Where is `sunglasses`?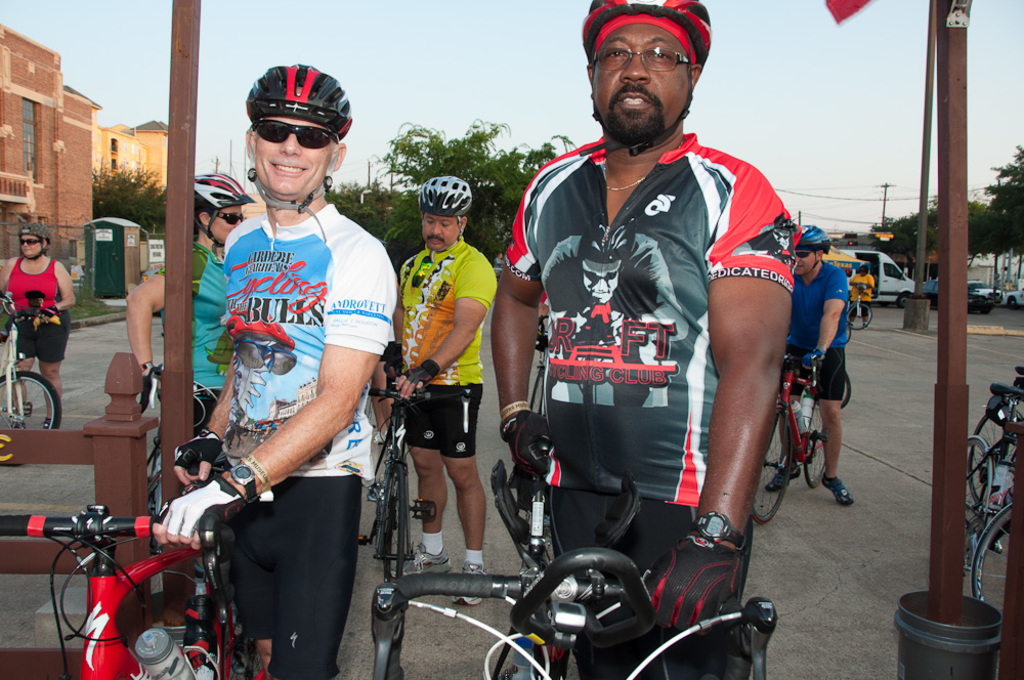
box(255, 118, 340, 150).
